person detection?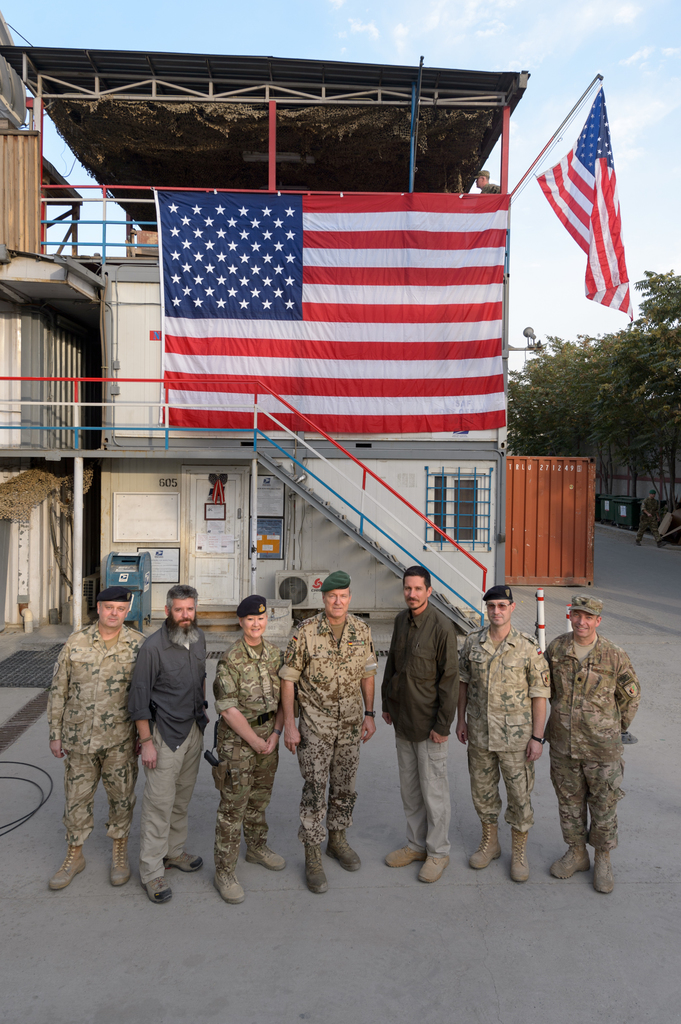
[left=378, top=563, right=470, bottom=884]
